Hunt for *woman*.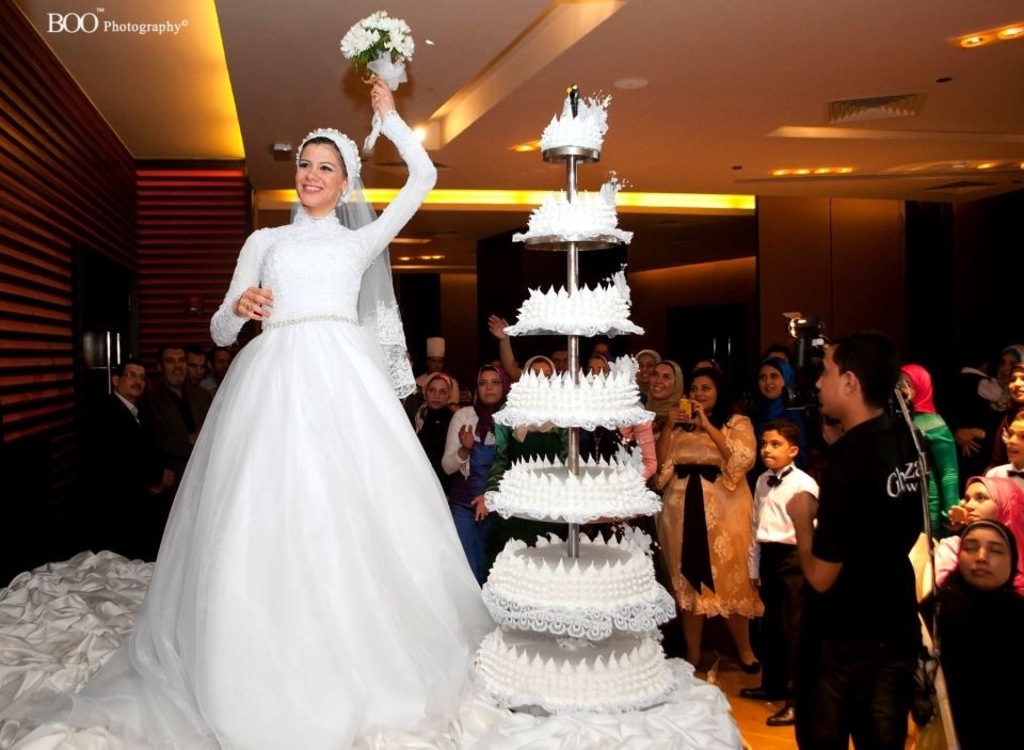
Hunted down at BBox(443, 362, 509, 573).
